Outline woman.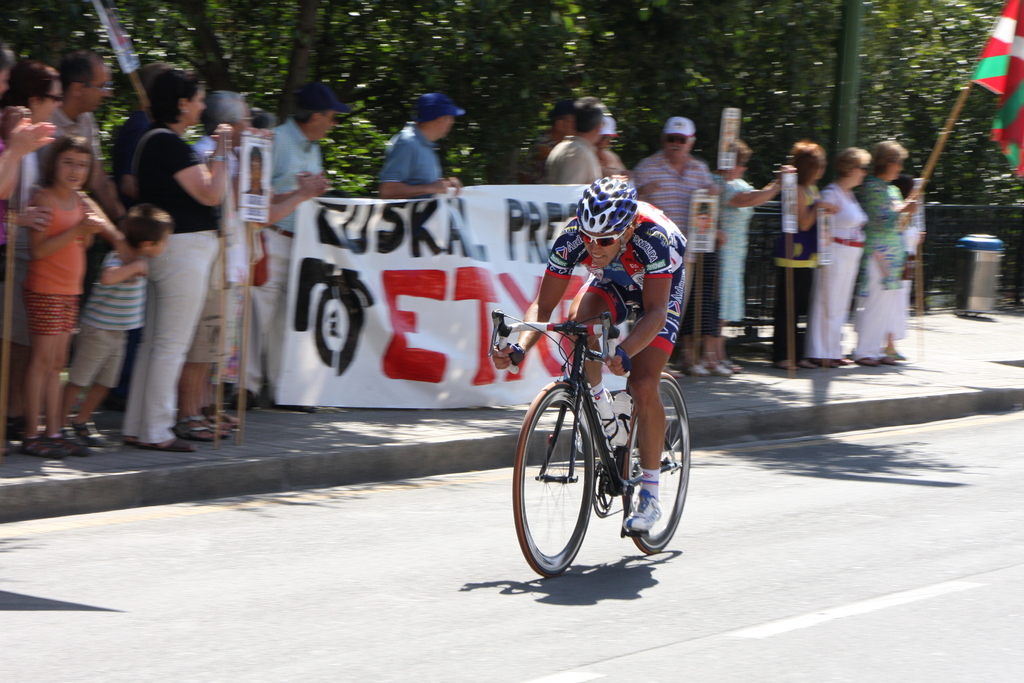
Outline: {"left": 0, "top": 49, "right": 76, "bottom": 431}.
